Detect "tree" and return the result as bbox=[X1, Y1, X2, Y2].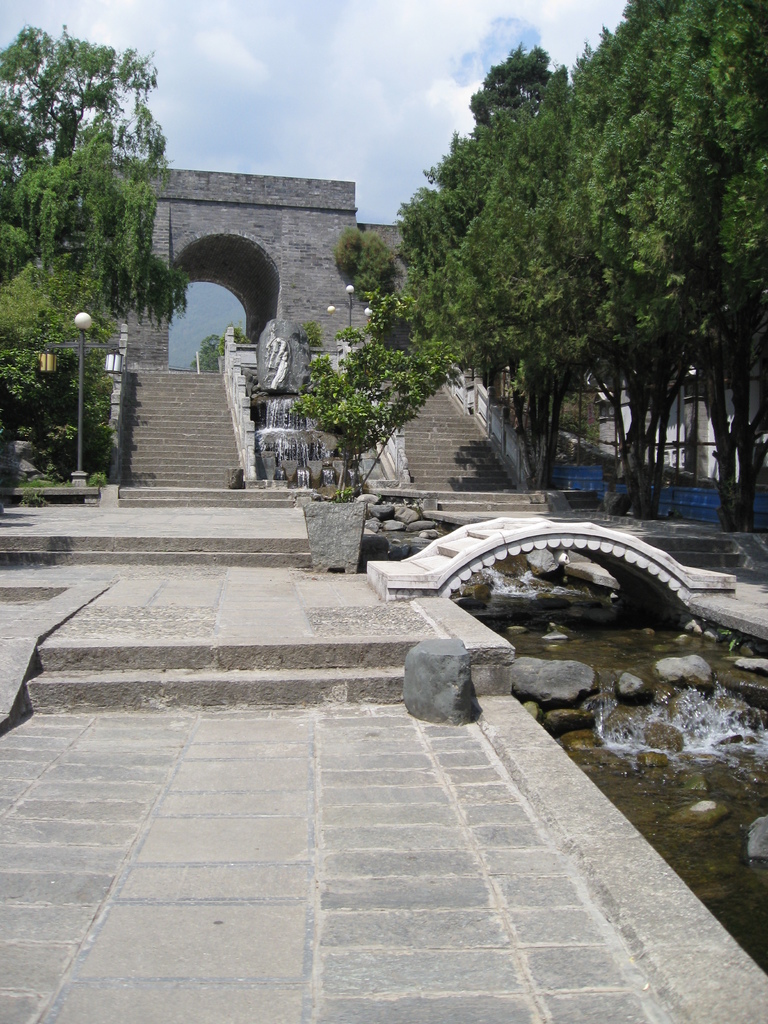
bbox=[300, 0, 767, 550].
